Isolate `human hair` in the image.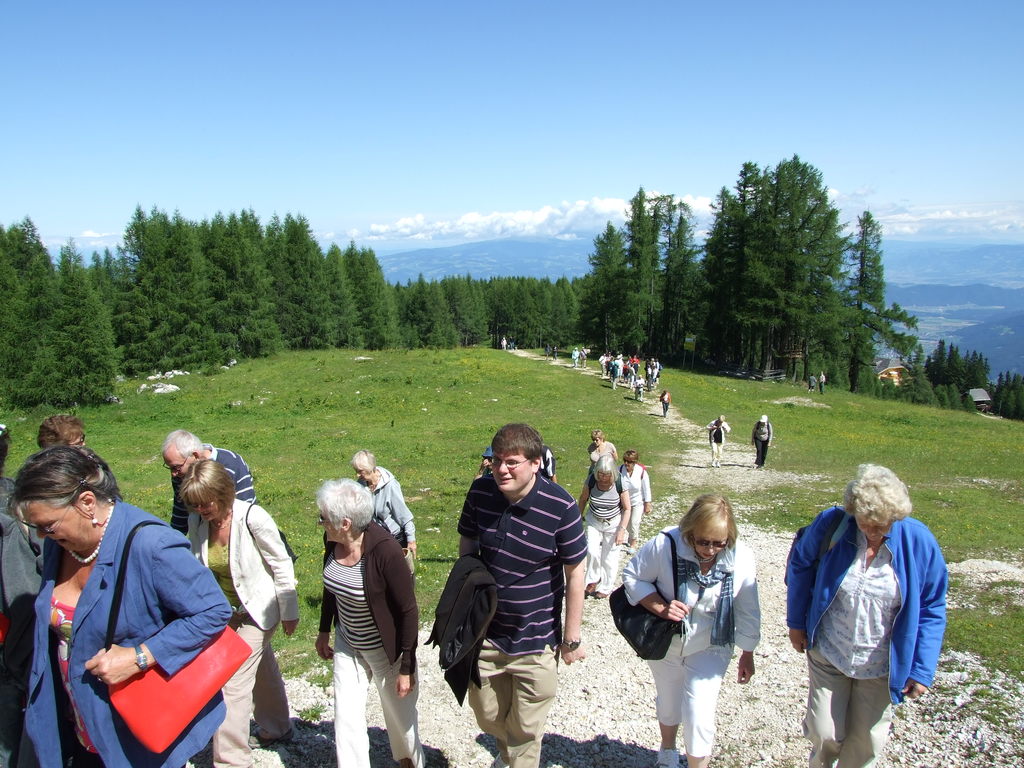
Isolated region: crop(620, 448, 639, 467).
